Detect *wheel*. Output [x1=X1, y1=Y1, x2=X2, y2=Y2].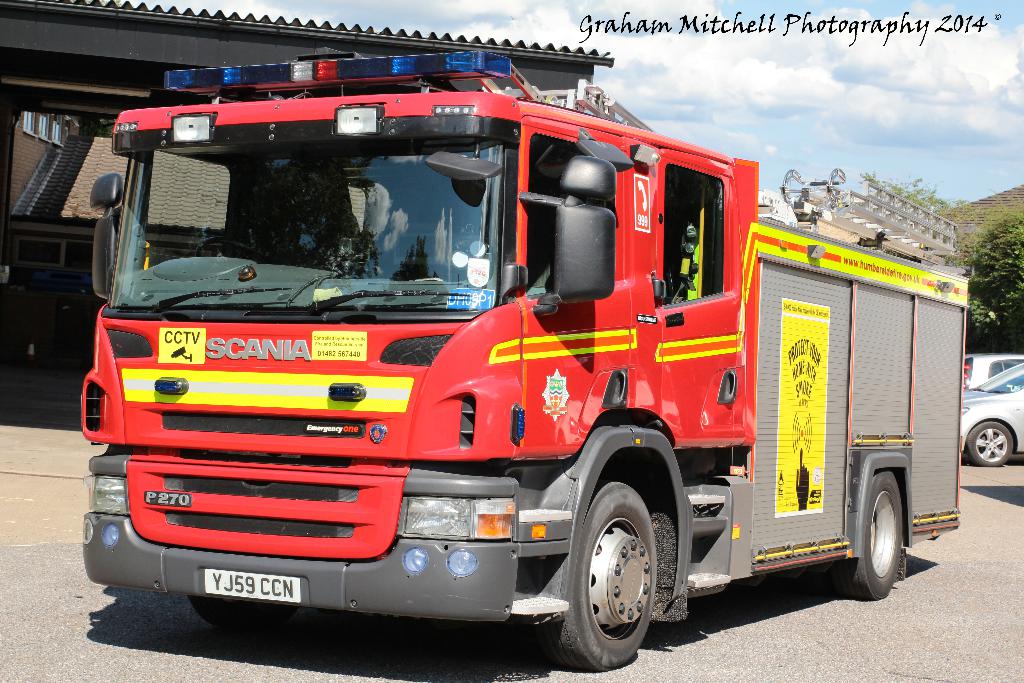
[x1=822, y1=470, x2=905, y2=601].
